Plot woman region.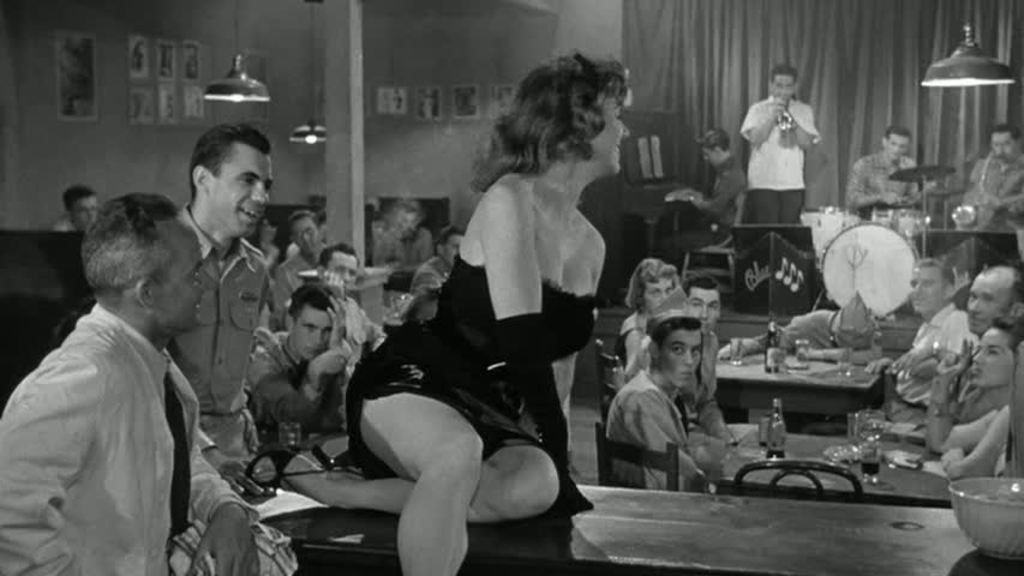
Plotted at (606,257,679,379).
